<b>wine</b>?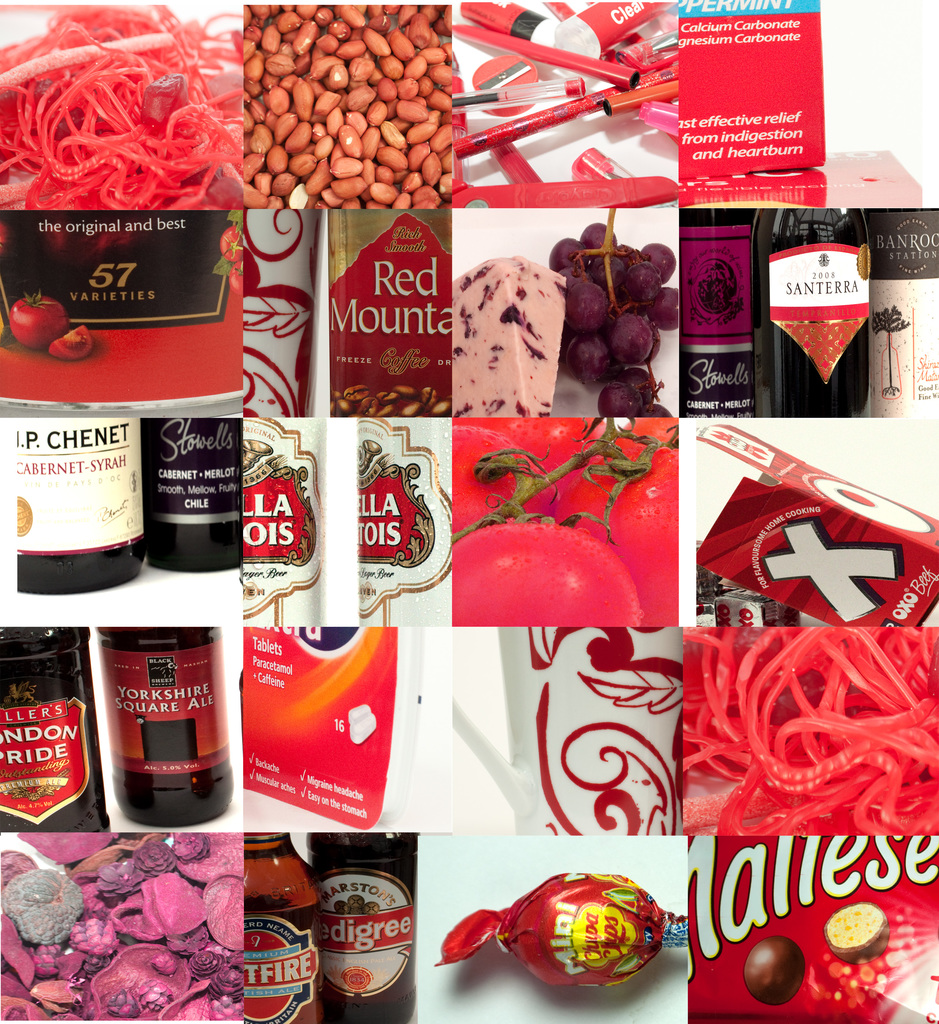
<region>13, 419, 144, 594</region>
